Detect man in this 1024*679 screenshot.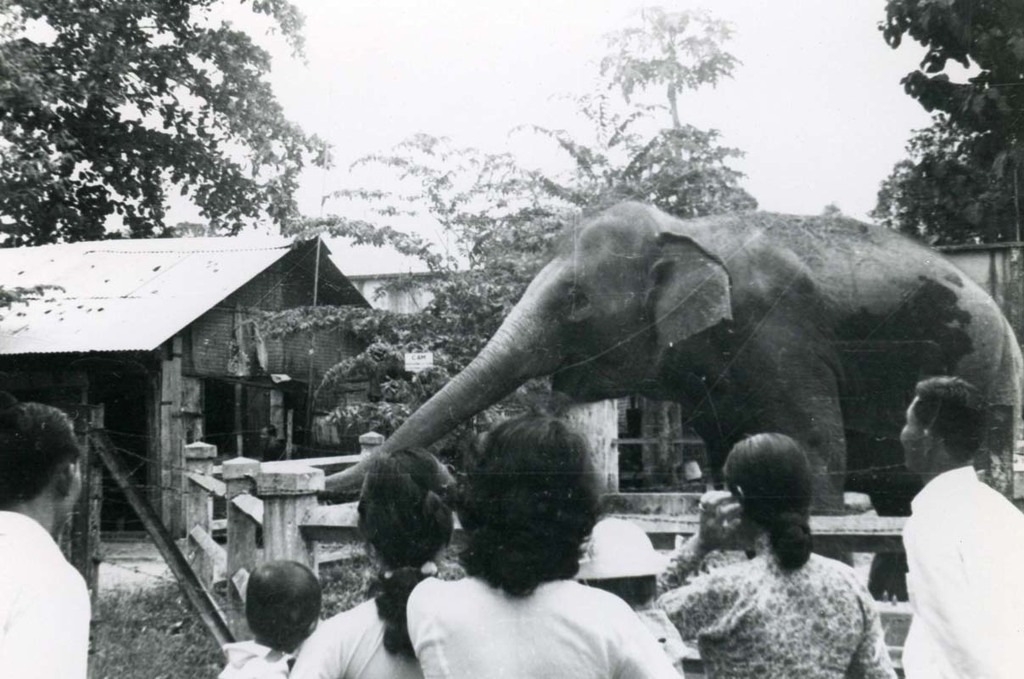
Detection: [x1=896, y1=373, x2=1023, y2=678].
